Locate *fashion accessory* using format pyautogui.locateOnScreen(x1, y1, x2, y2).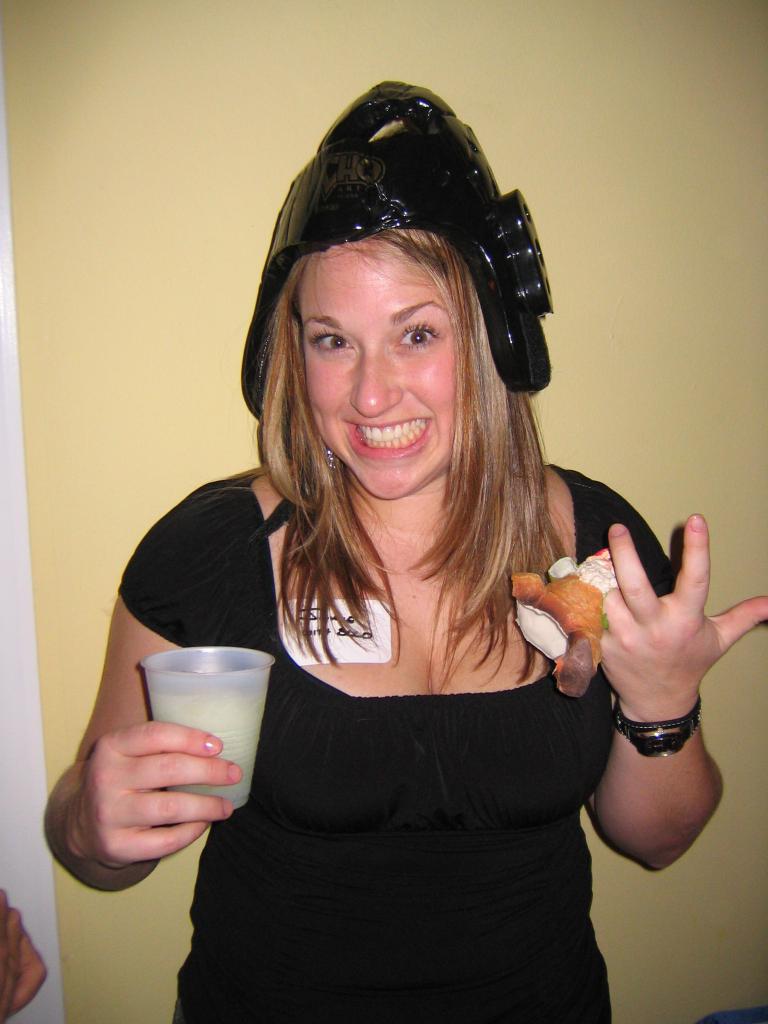
pyautogui.locateOnScreen(609, 692, 702, 758).
